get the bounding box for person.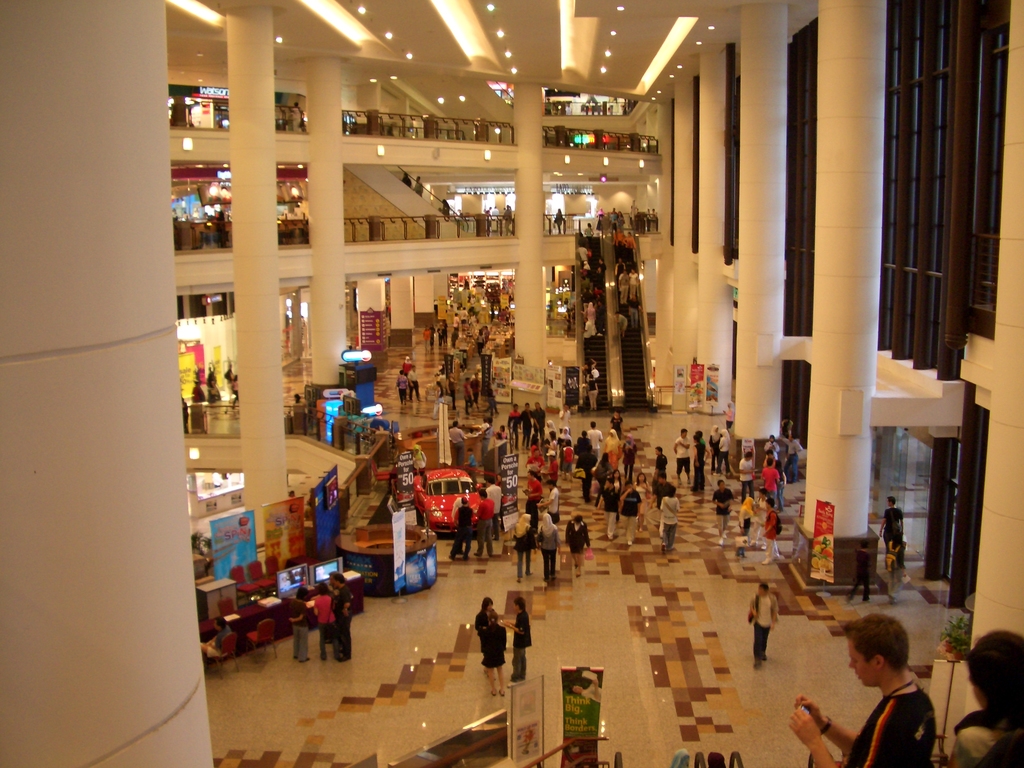
[393,369,409,406].
